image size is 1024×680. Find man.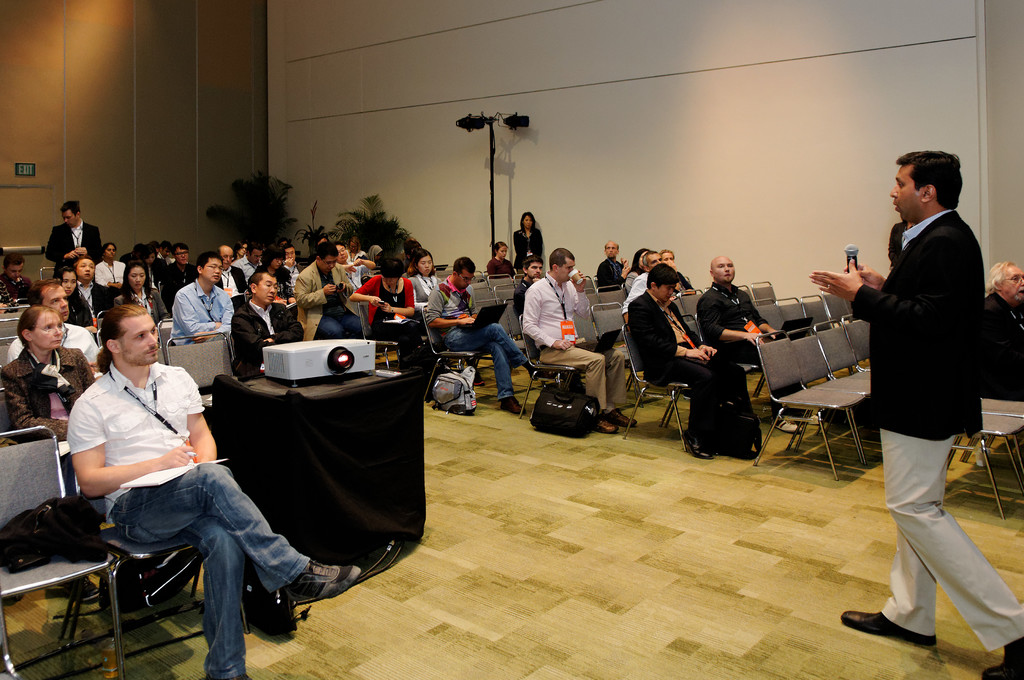
bbox(291, 244, 361, 345).
